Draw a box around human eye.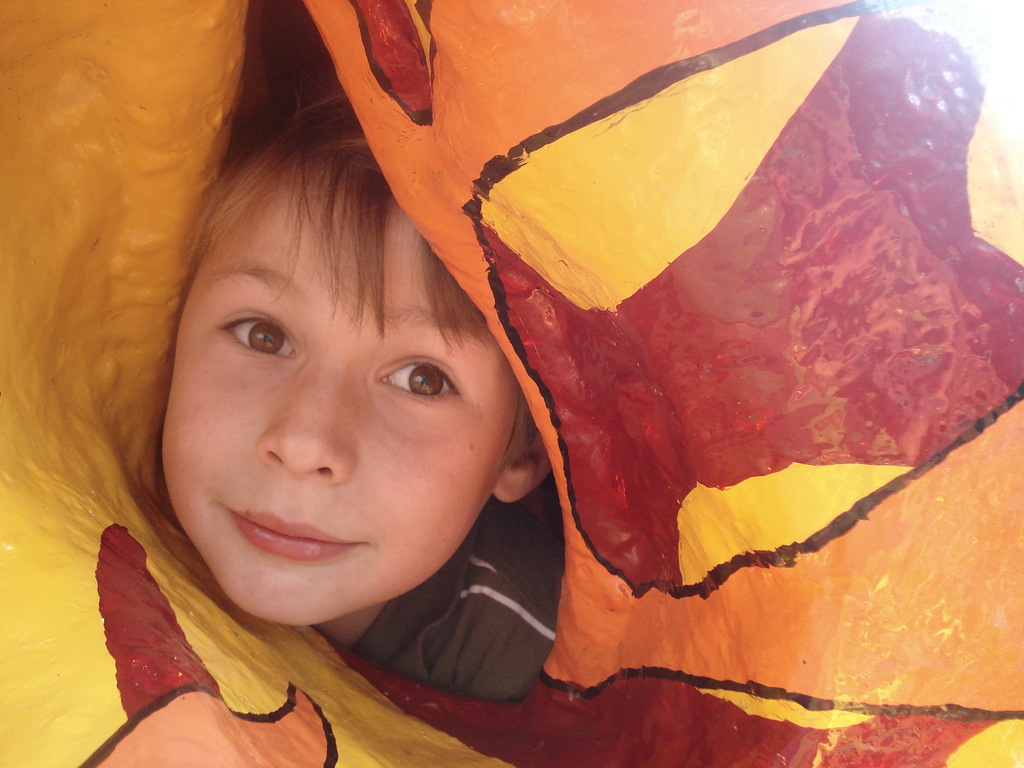
rect(368, 349, 461, 422).
